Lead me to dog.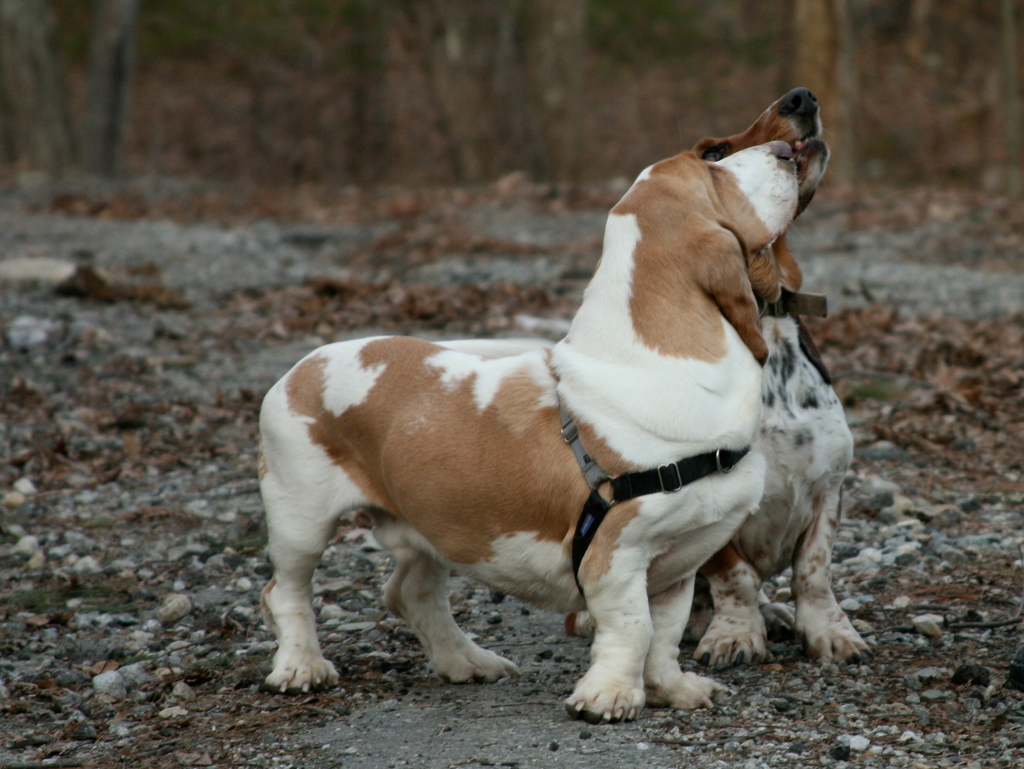
Lead to 364/87/872/683.
